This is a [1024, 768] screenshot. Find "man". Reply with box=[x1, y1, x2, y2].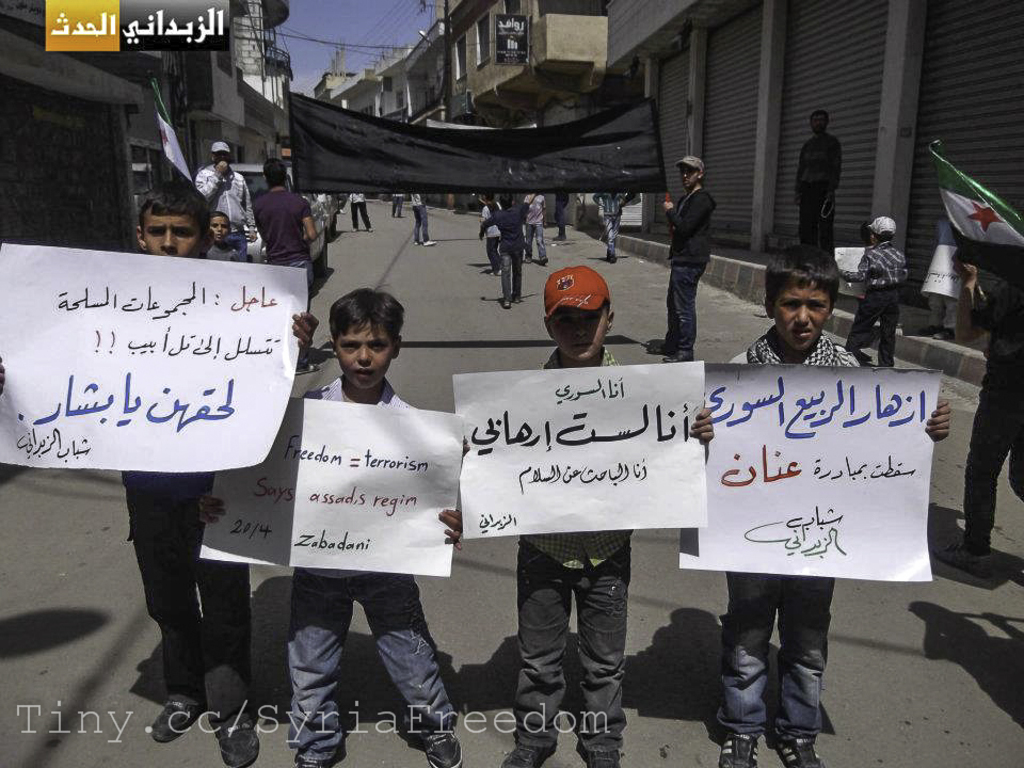
box=[195, 133, 254, 263].
